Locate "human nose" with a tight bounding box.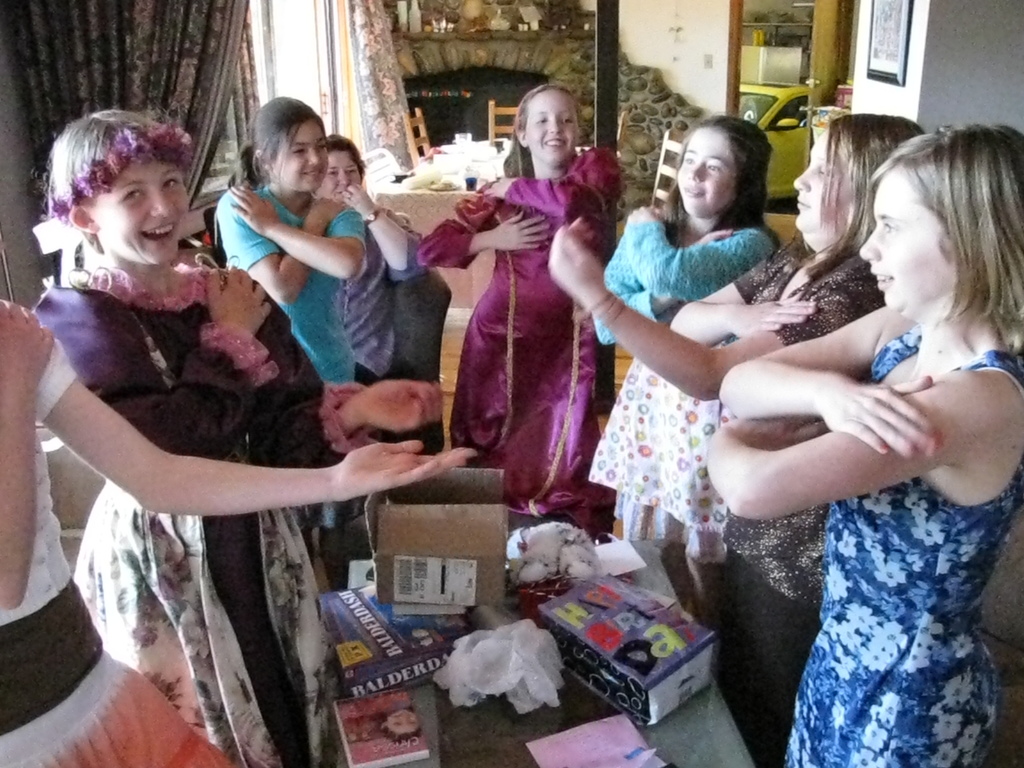
(x1=689, y1=163, x2=705, y2=180).
